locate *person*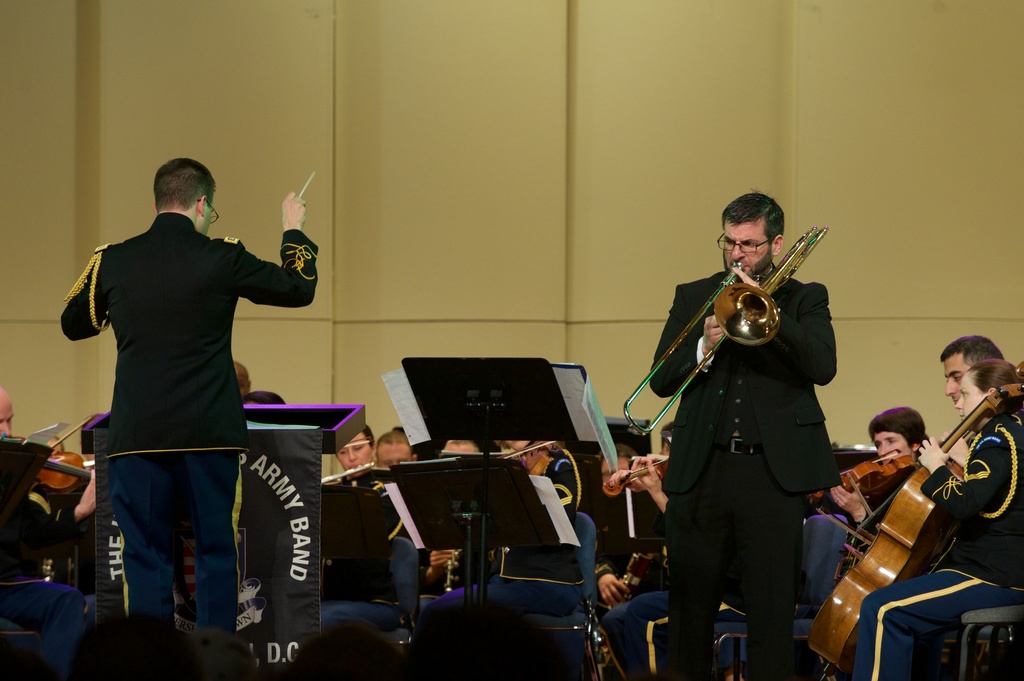
rect(796, 403, 936, 620)
